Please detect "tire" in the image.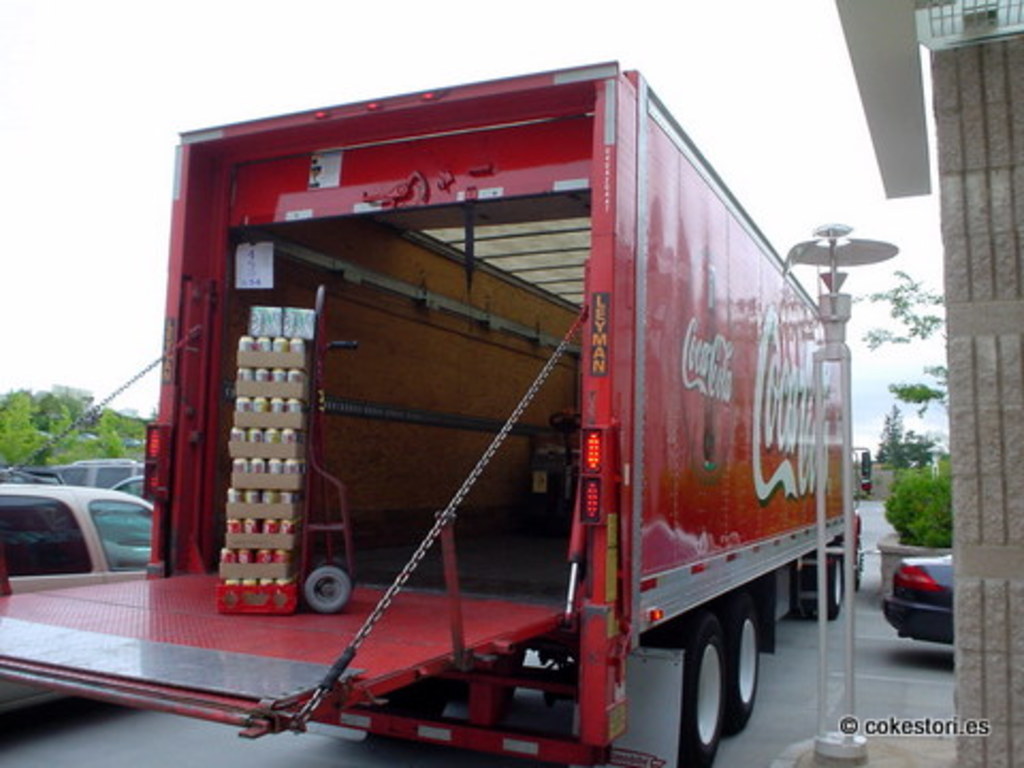
bbox=(305, 565, 350, 610).
